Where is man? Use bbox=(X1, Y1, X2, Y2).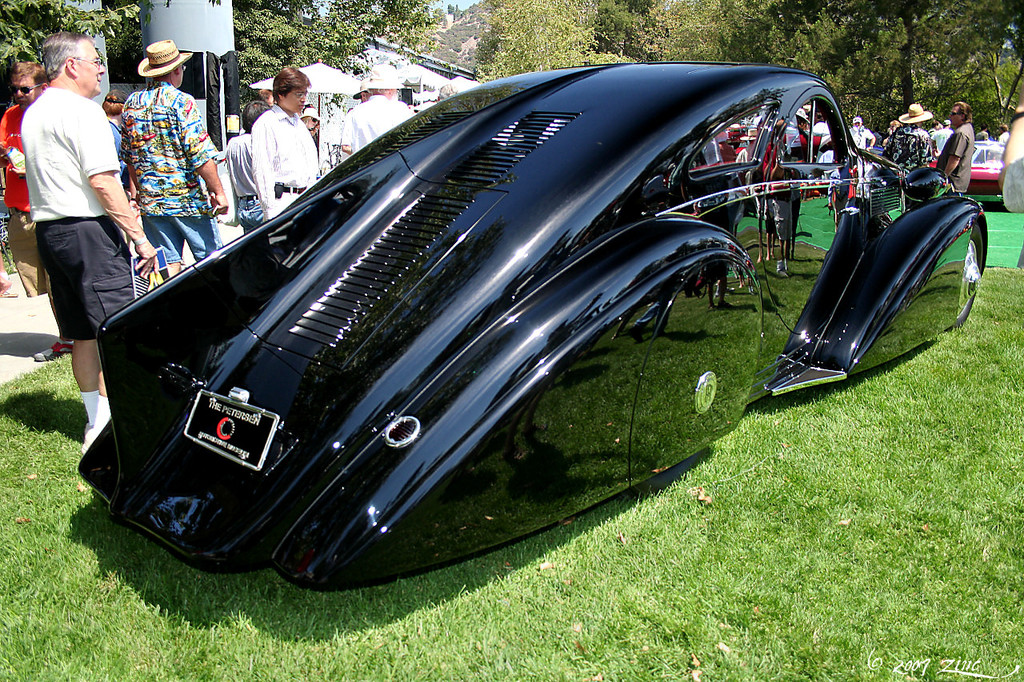
bbox=(354, 77, 370, 103).
